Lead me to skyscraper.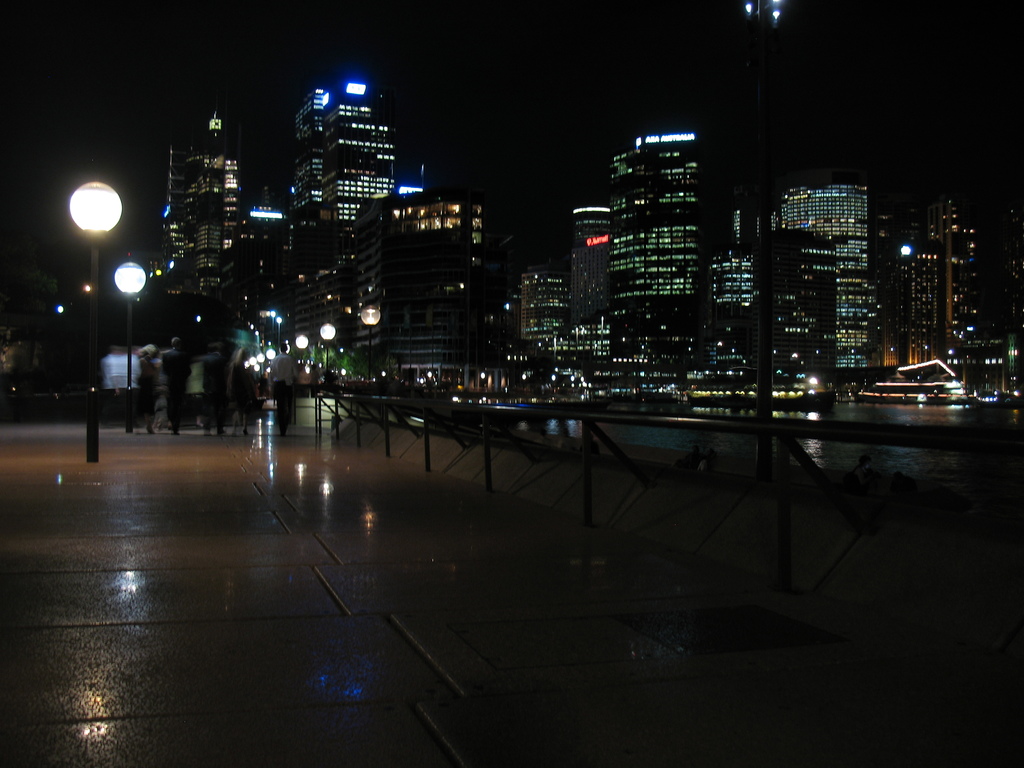
Lead to pyautogui.locateOnScreen(164, 111, 247, 291).
